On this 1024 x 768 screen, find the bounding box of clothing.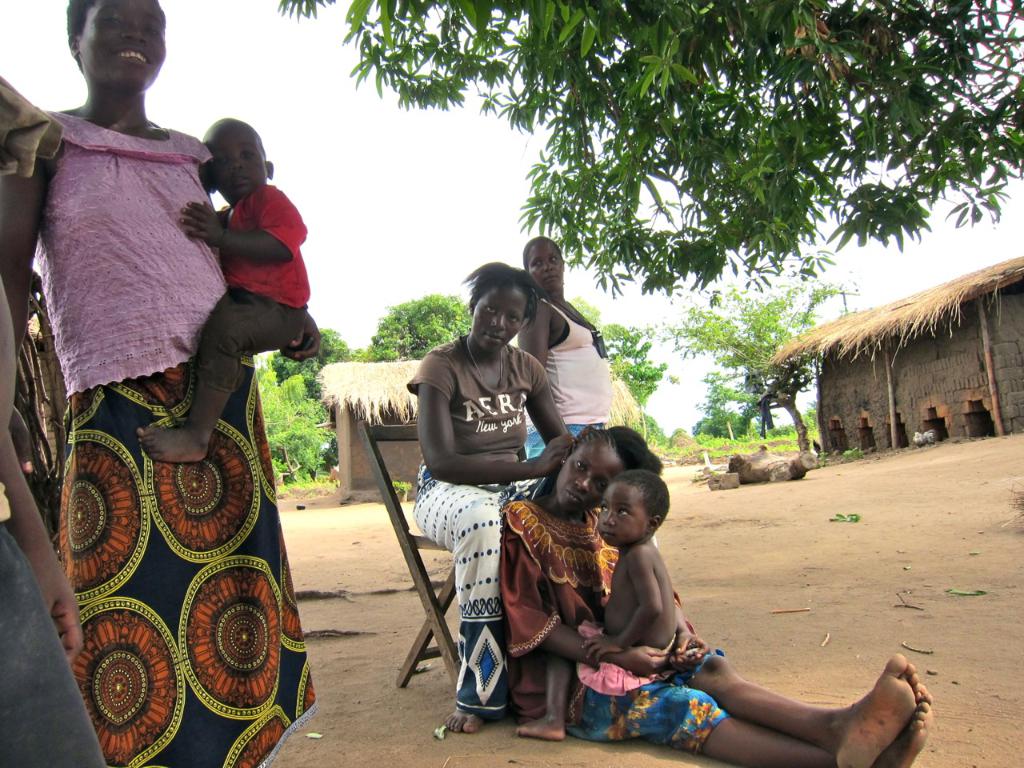
Bounding box: 409/468/507/712.
